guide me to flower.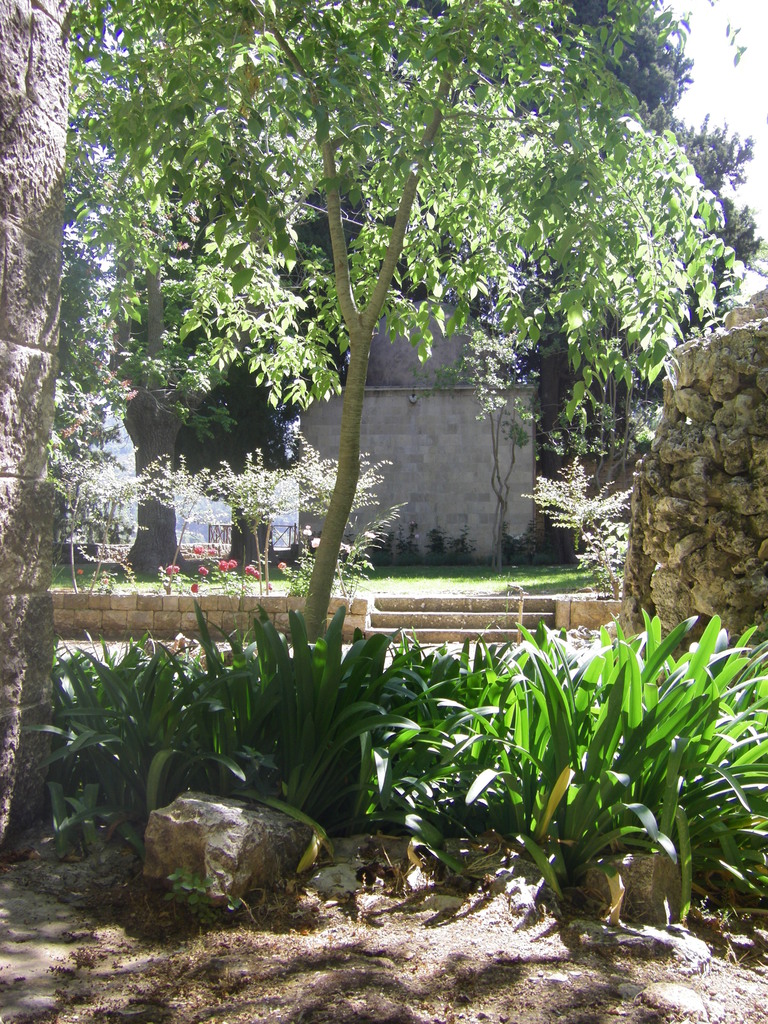
Guidance: bbox=(312, 541, 320, 543).
